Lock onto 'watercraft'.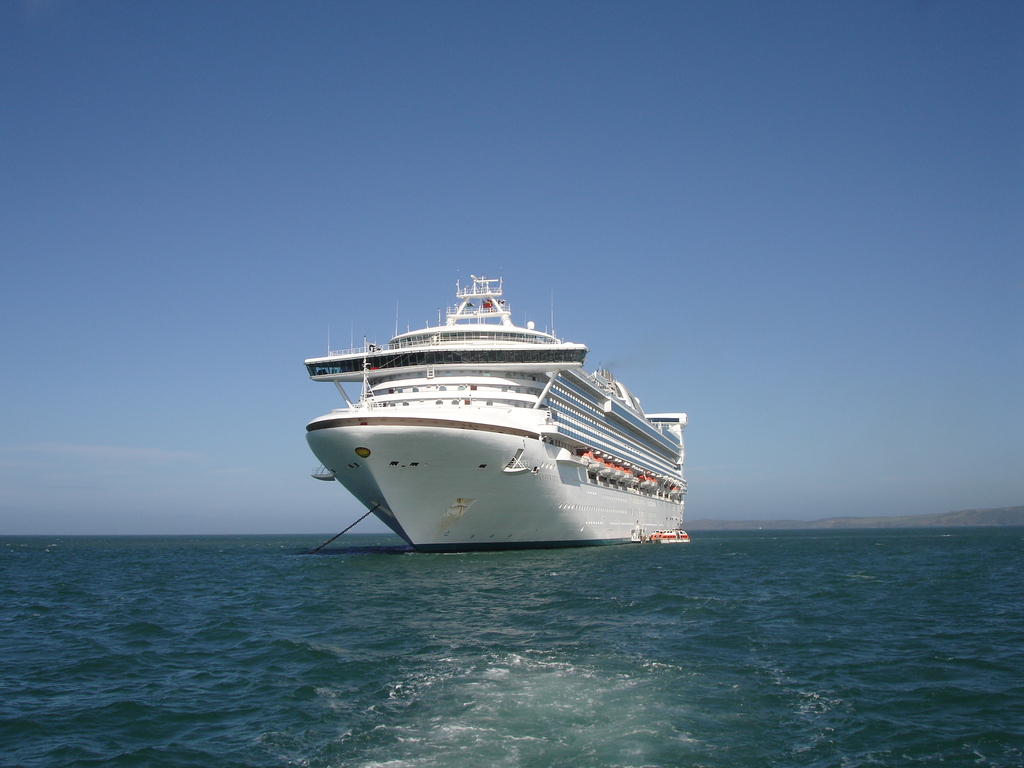
Locked: [left=290, top=263, right=700, bottom=567].
